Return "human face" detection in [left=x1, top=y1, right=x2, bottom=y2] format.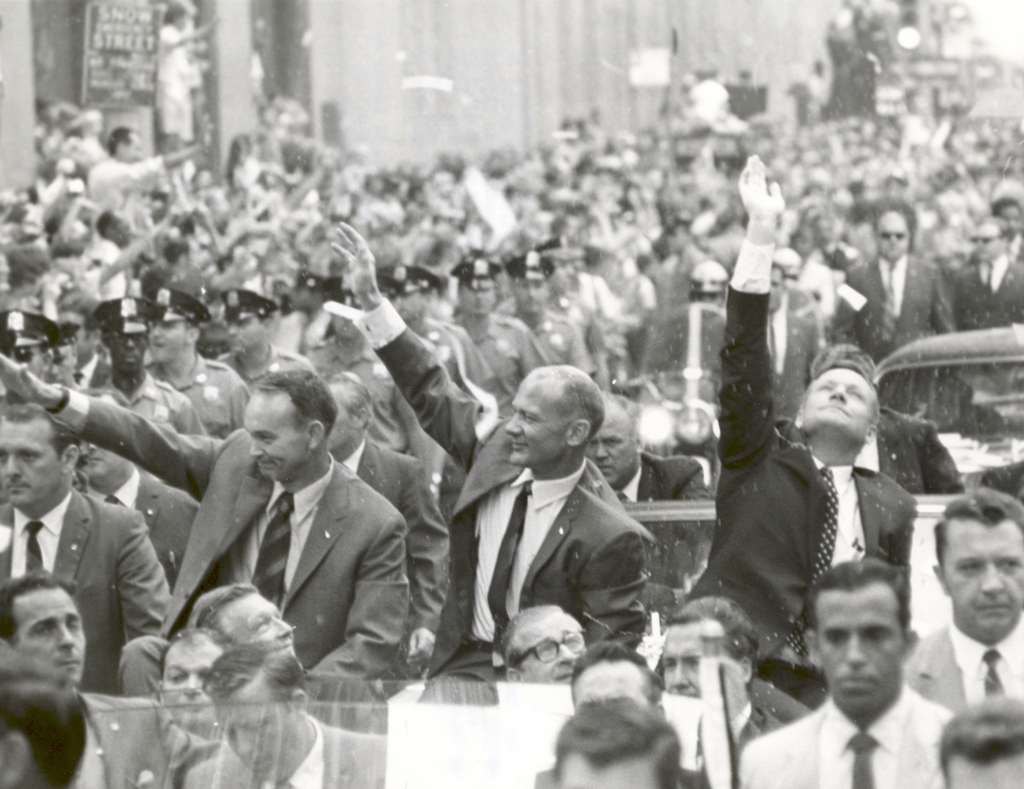
[left=325, top=392, right=355, bottom=453].
